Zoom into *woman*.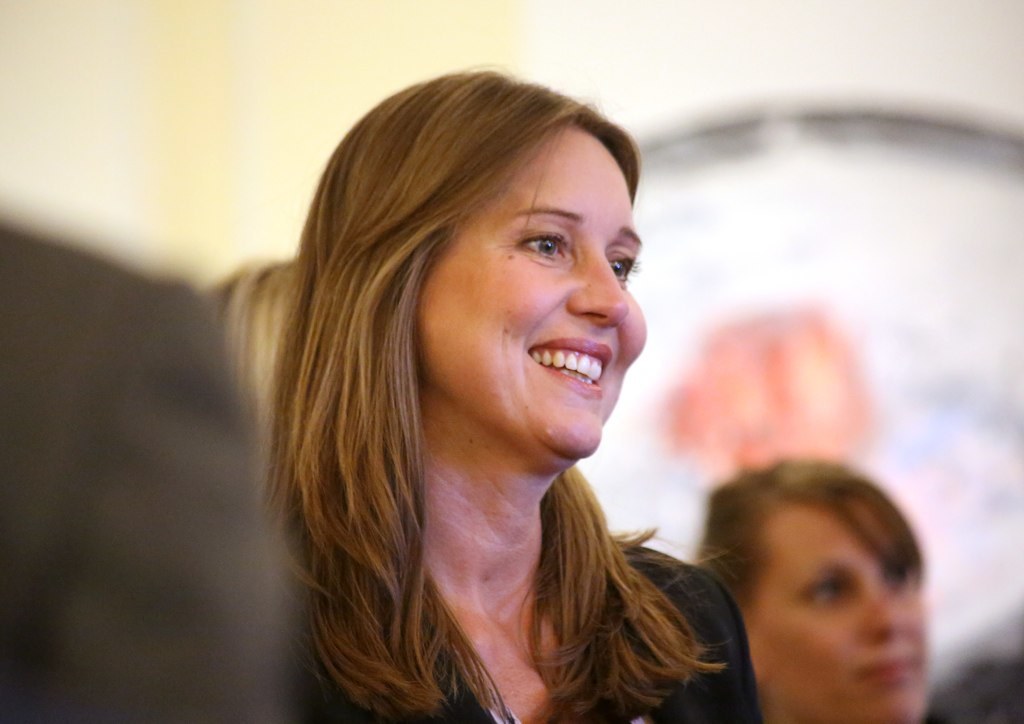
Zoom target: {"x1": 689, "y1": 451, "x2": 940, "y2": 723}.
